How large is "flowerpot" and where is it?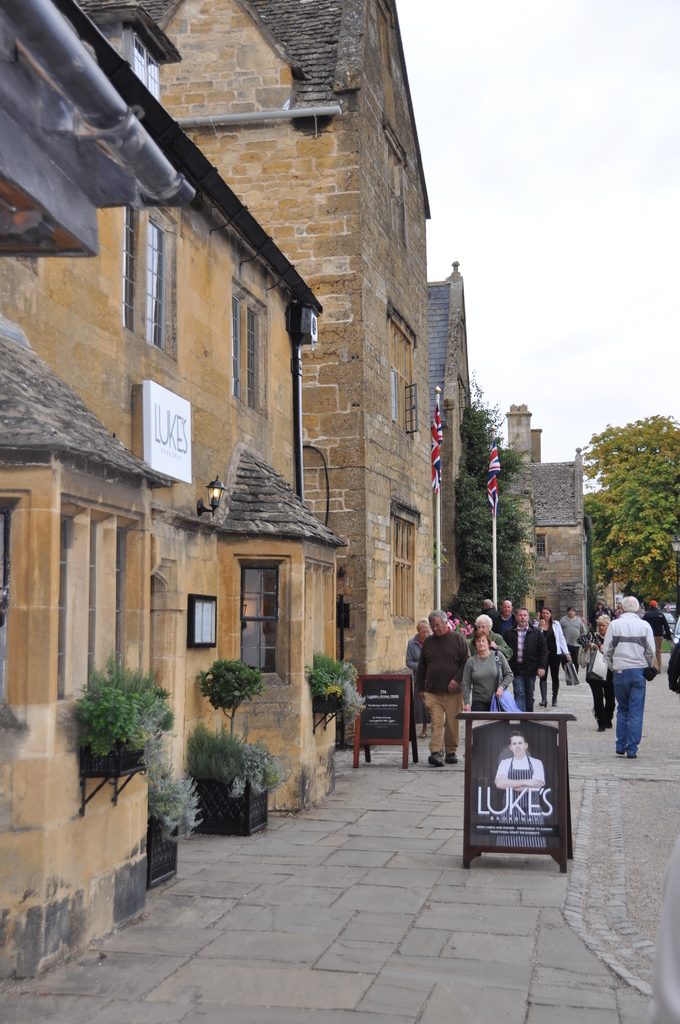
Bounding box: [146, 832, 181, 890].
